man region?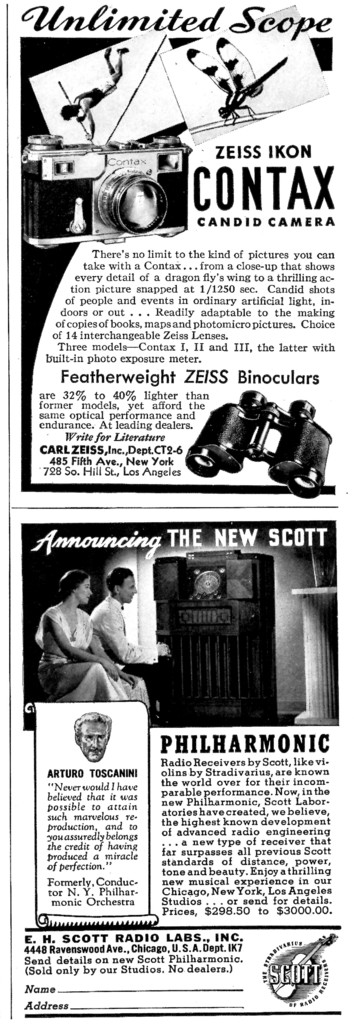
72:706:115:760
